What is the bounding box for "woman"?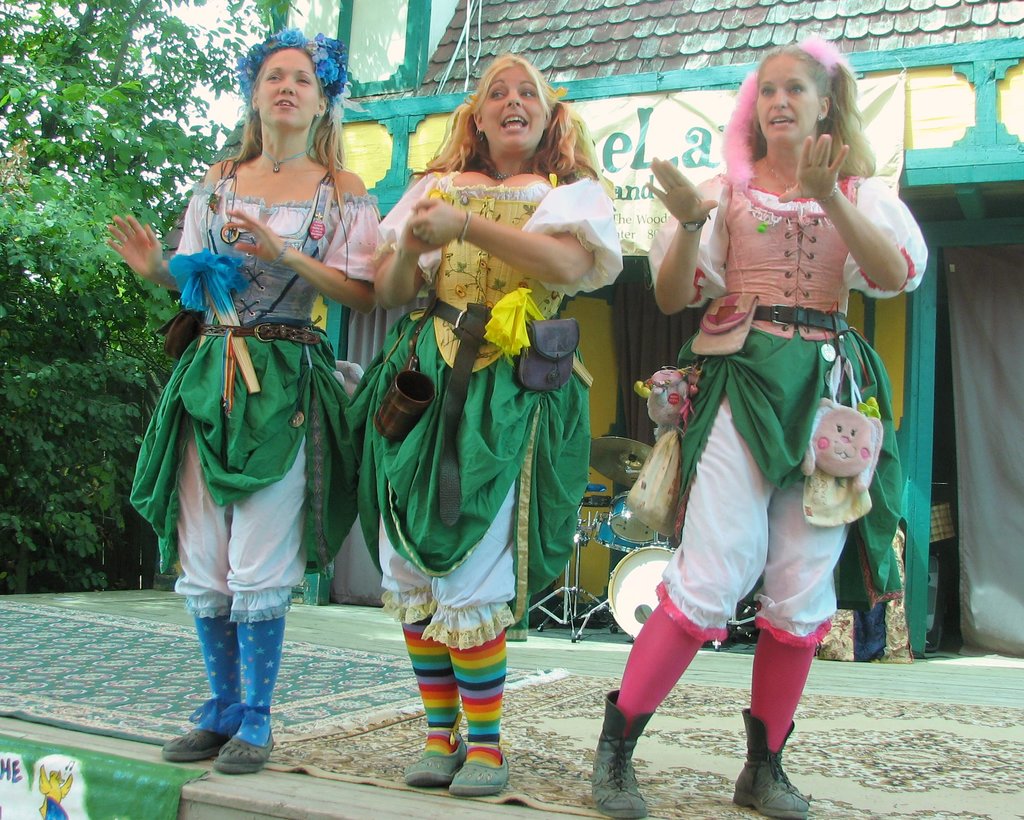
588/32/927/819.
